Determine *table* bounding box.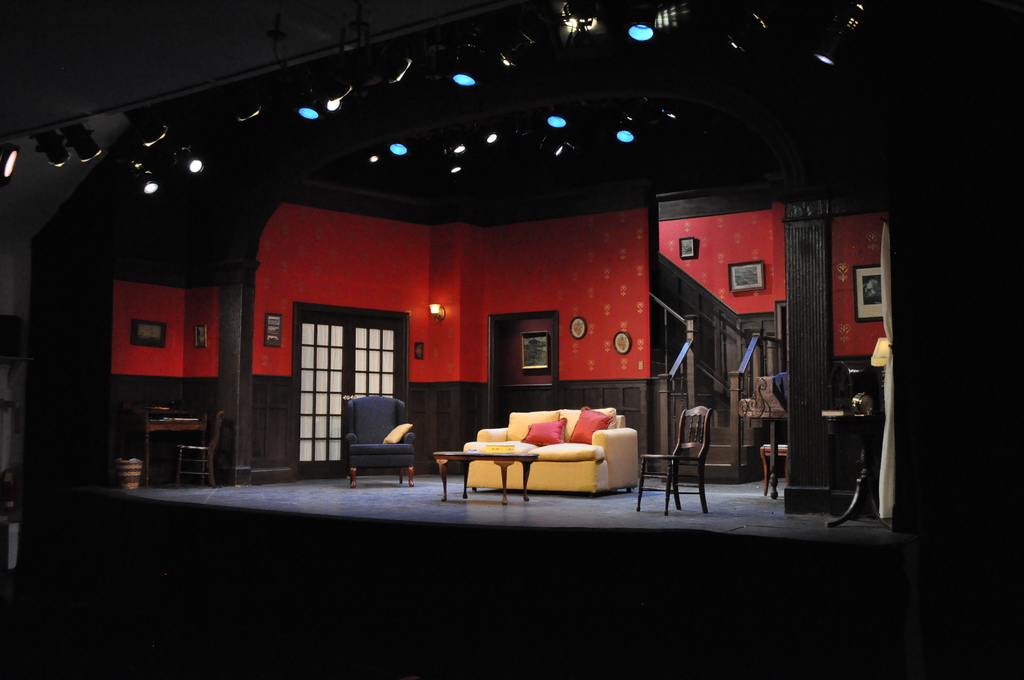
Determined: 435 440 545 508.
